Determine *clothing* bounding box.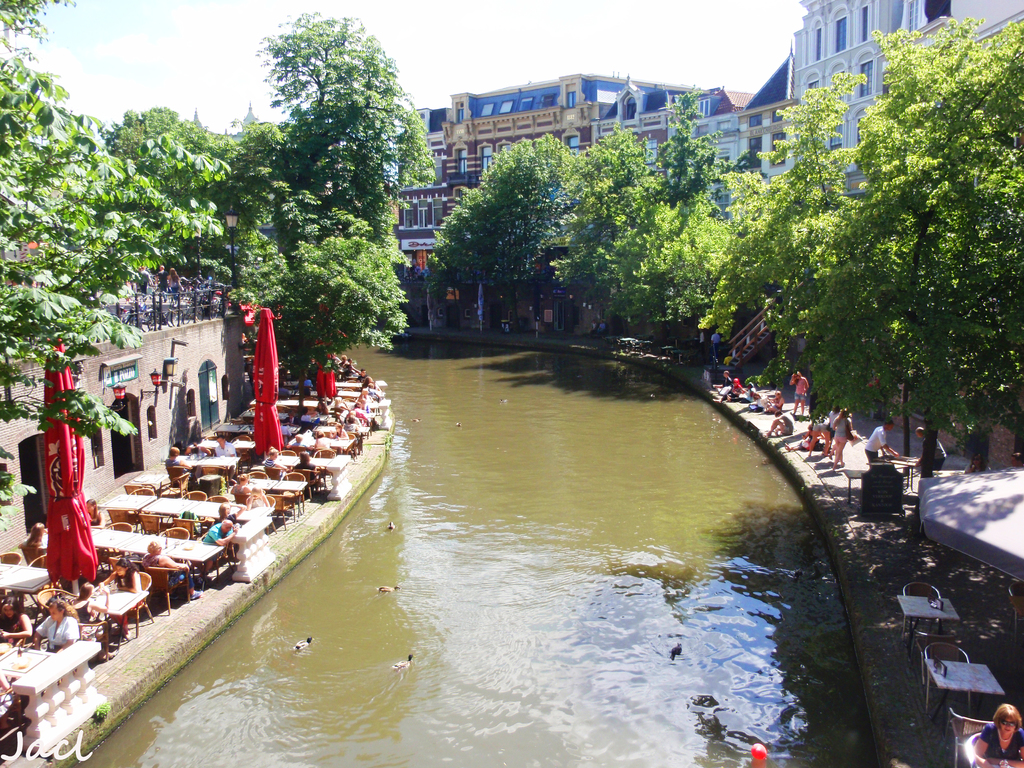
Determined: (771,415,791,435).
